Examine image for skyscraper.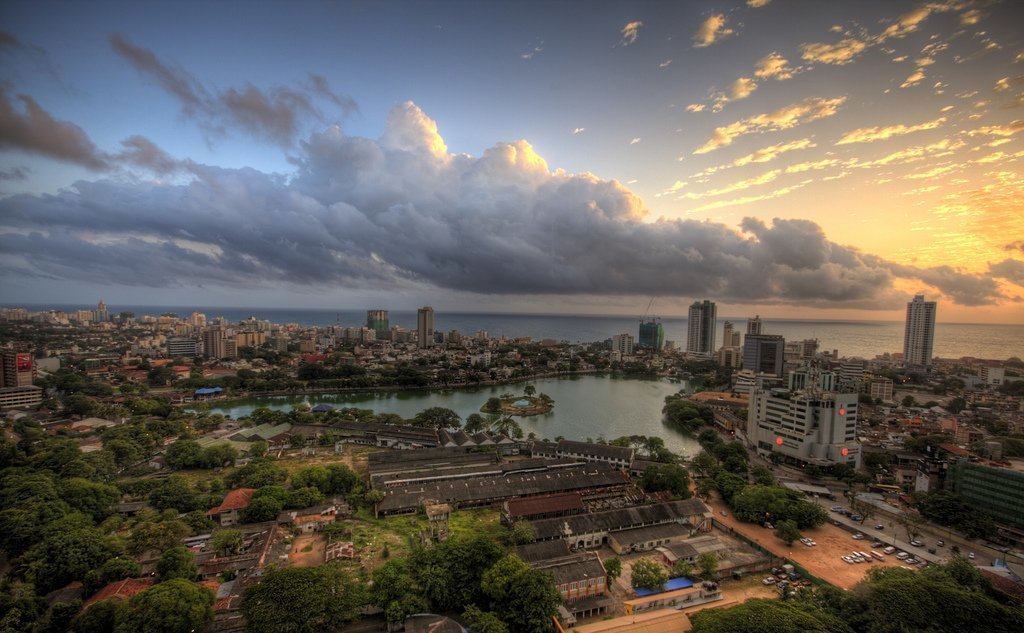
Examination result: rect(750, 318, 754, 335).
